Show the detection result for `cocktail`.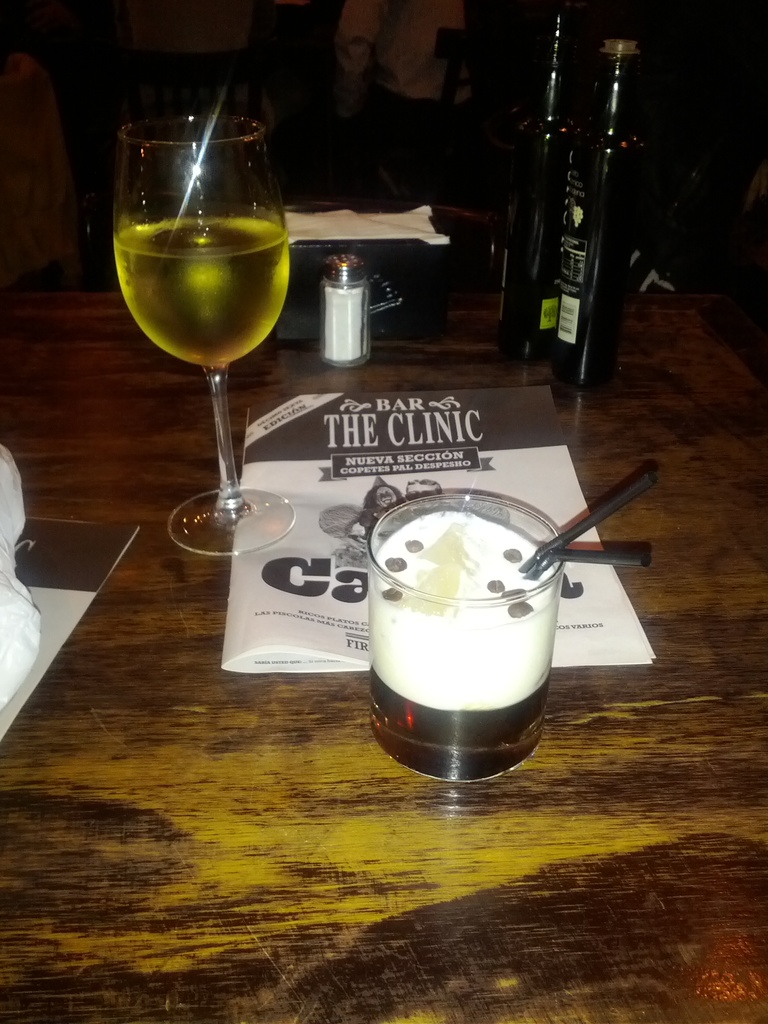
BBox(106, 88, 300, 525).
